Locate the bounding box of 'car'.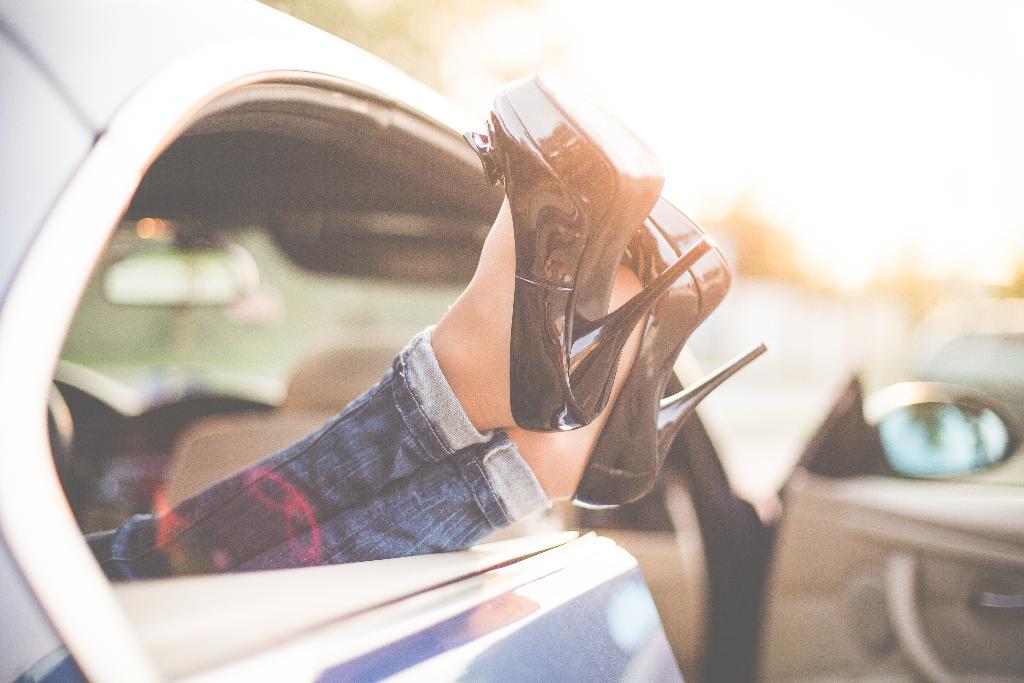
Bounding box: crop(0, 0, 1007, 682).
